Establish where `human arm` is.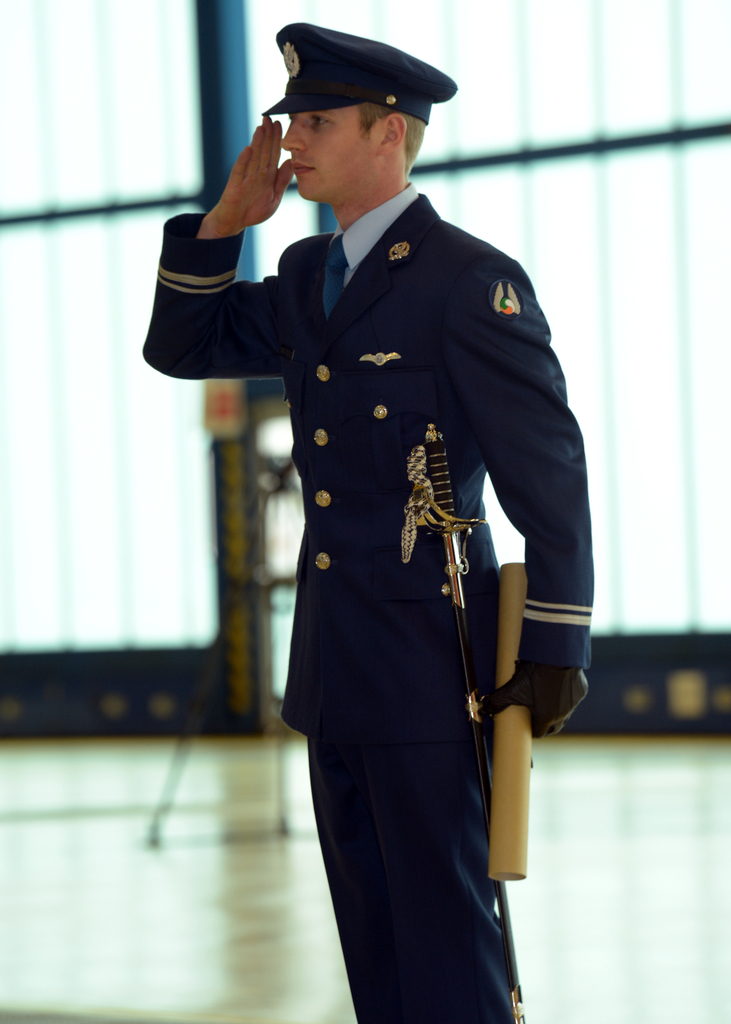
Established at crop(469, 232, 607, 764).
